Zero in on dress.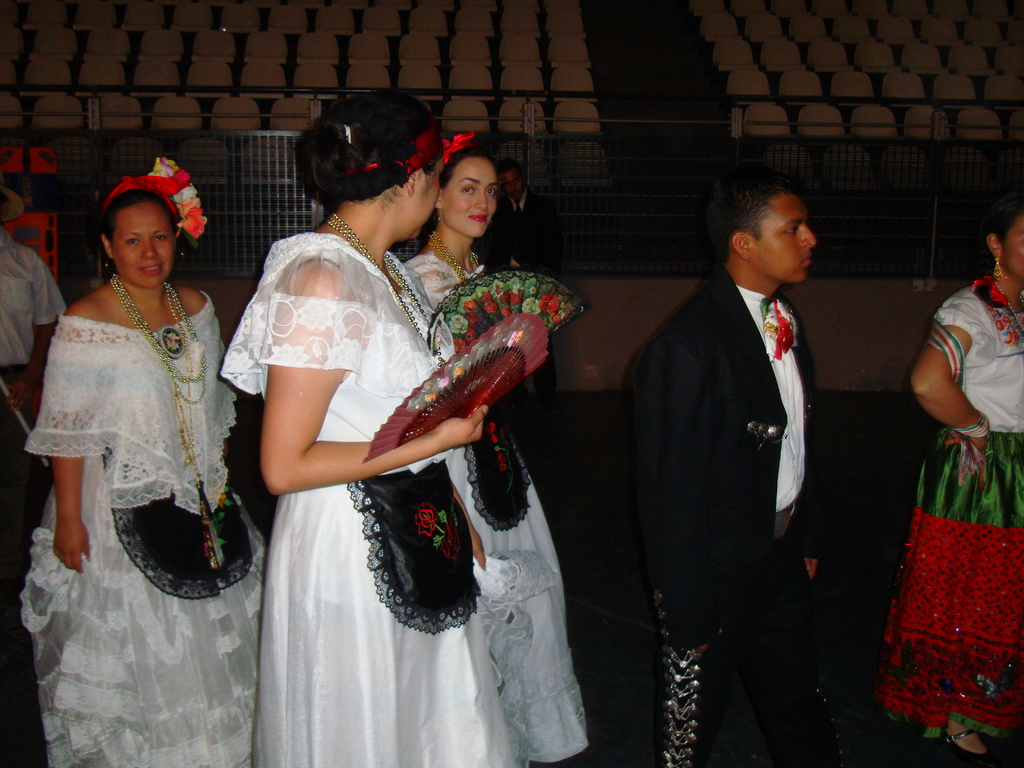
Zeroed in: BBox(401, 252, 589, 767).
